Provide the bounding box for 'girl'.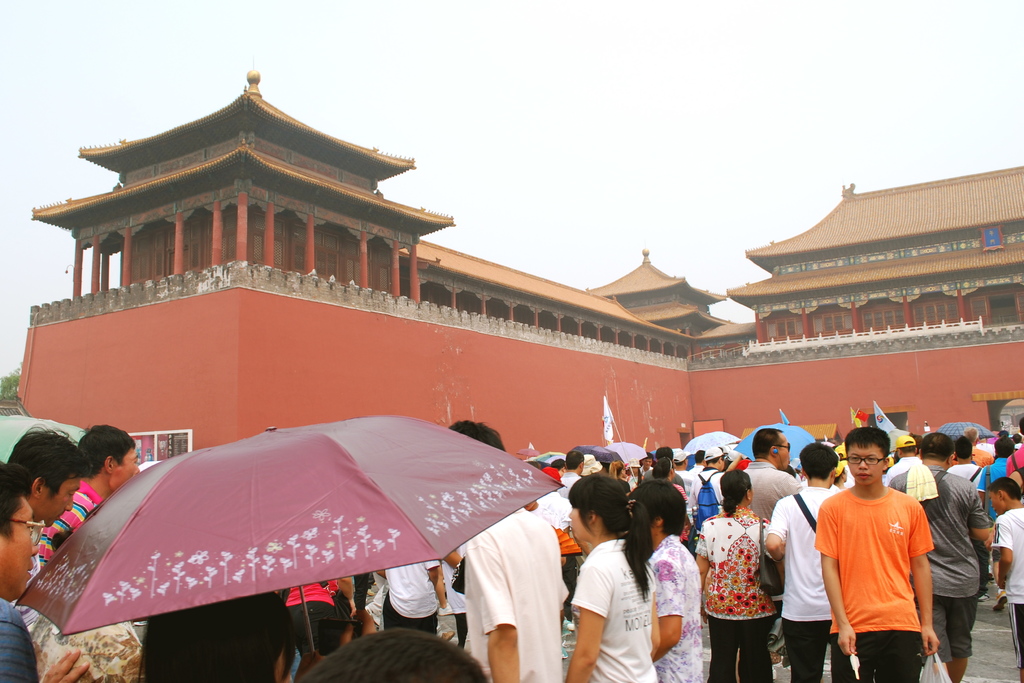
box=[567, 483, 669, 682].
